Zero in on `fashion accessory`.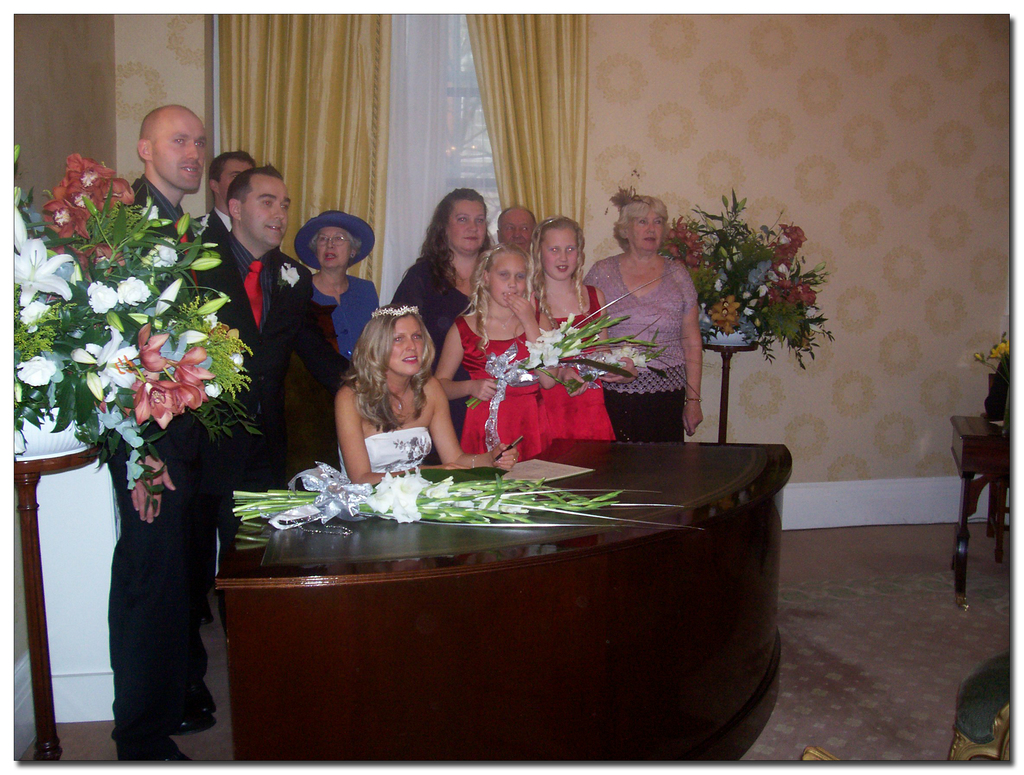
Zeroed in: <box>371,300,423,316</box>.
